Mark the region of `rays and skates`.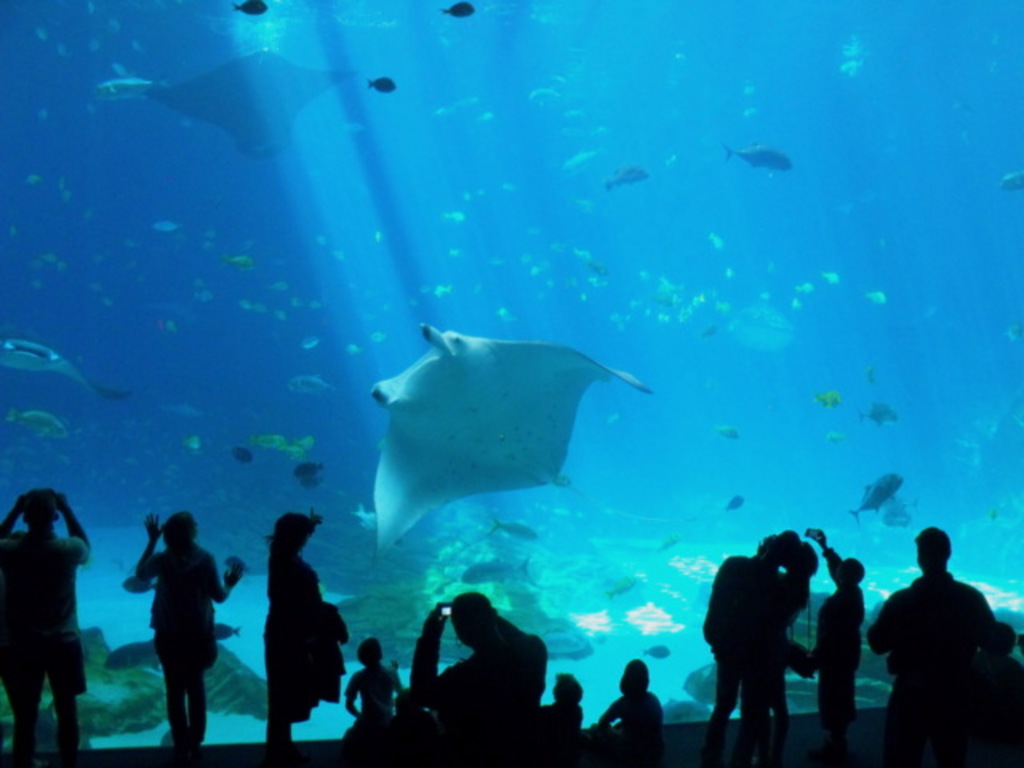
Region: locate(0, 339, 139, 406).
